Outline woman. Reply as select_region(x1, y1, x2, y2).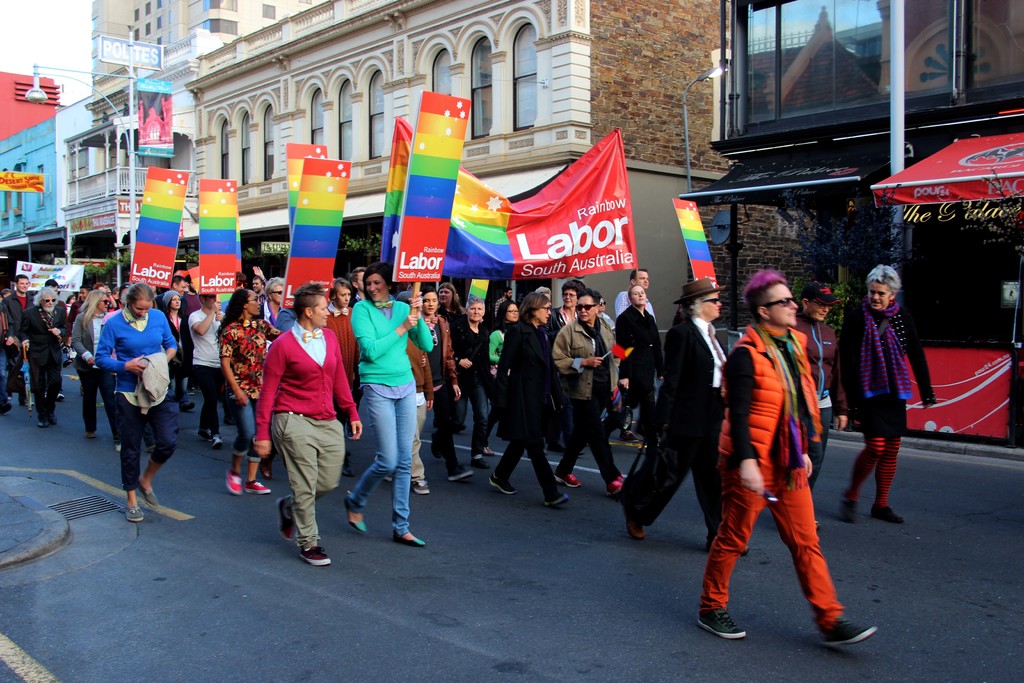
select_region(218, 286, 274, 495).
